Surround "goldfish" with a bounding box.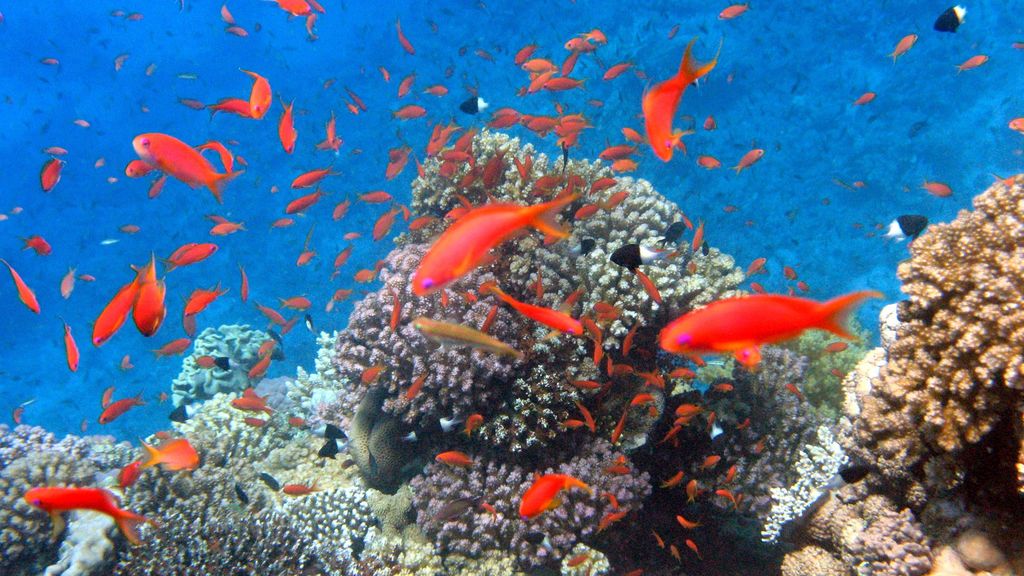
box=[781, 266, 798, 279].
